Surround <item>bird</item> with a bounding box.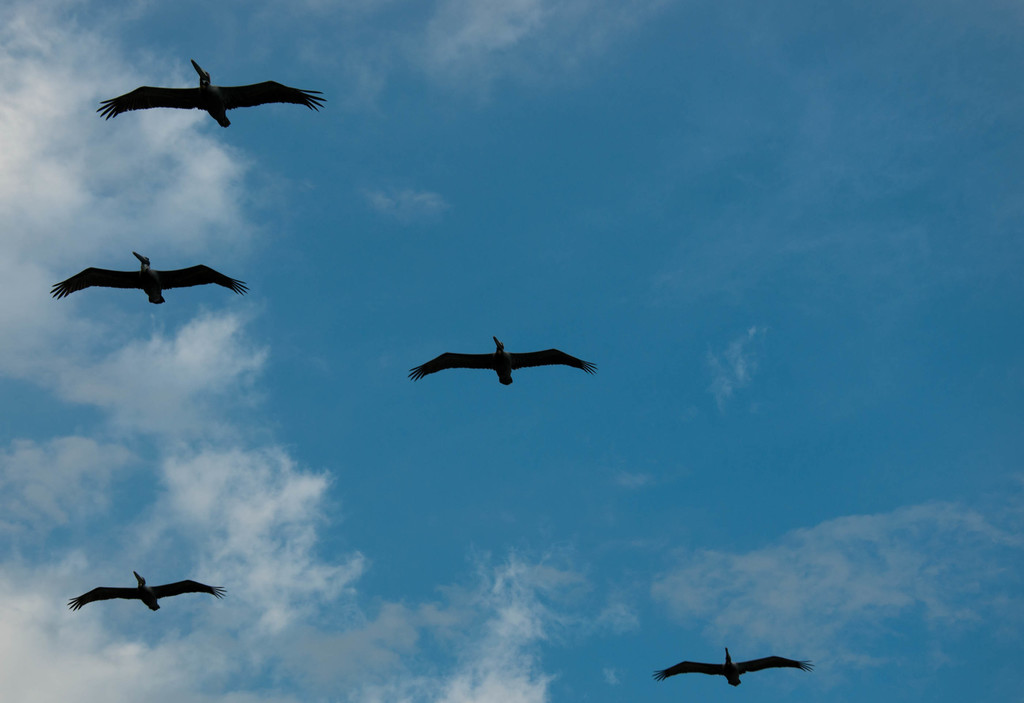
412/332/596/388.
